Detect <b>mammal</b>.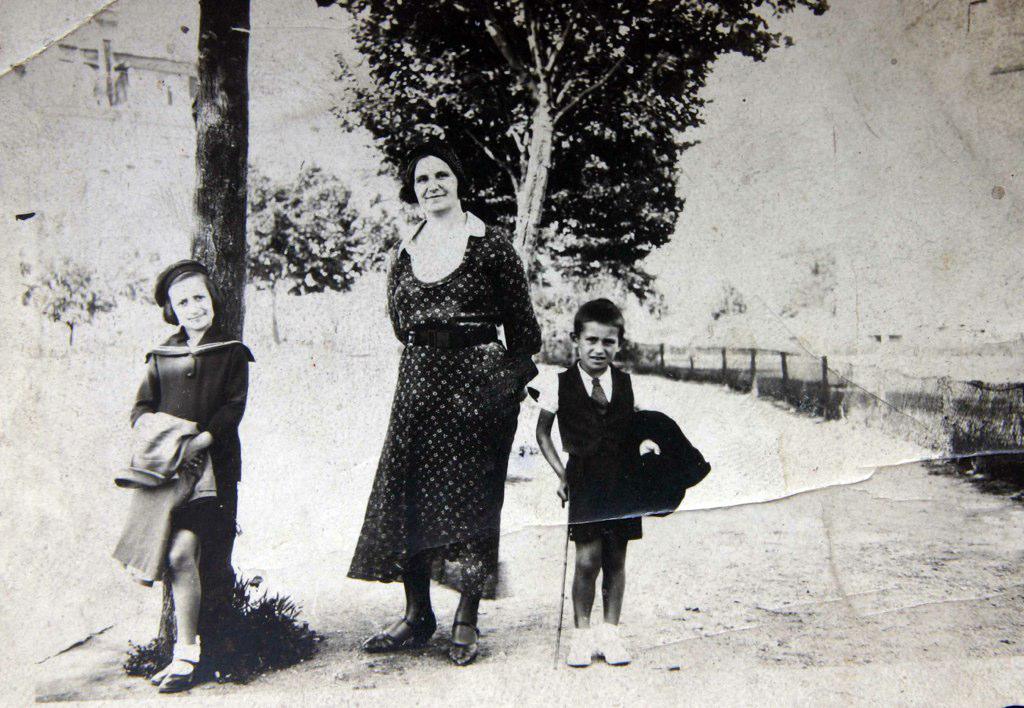
Detected at locate(537, 293, 665, 673).
